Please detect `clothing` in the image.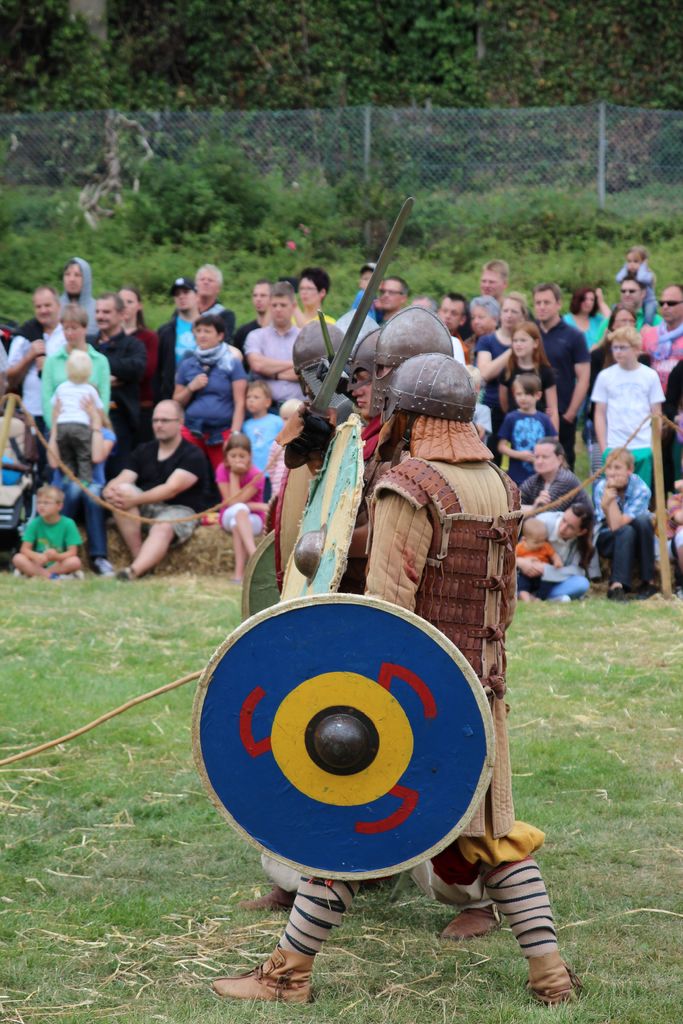
bbox=[217, 456, 273, 539].
